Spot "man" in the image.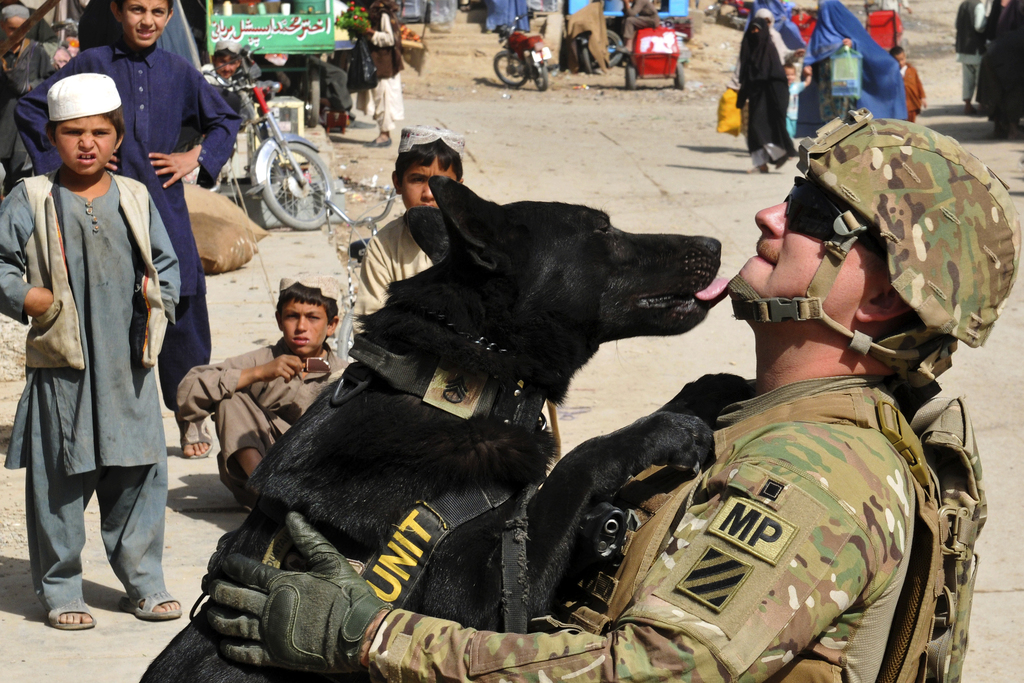
"man" found at bbox(181, 113, 1009, 682).
